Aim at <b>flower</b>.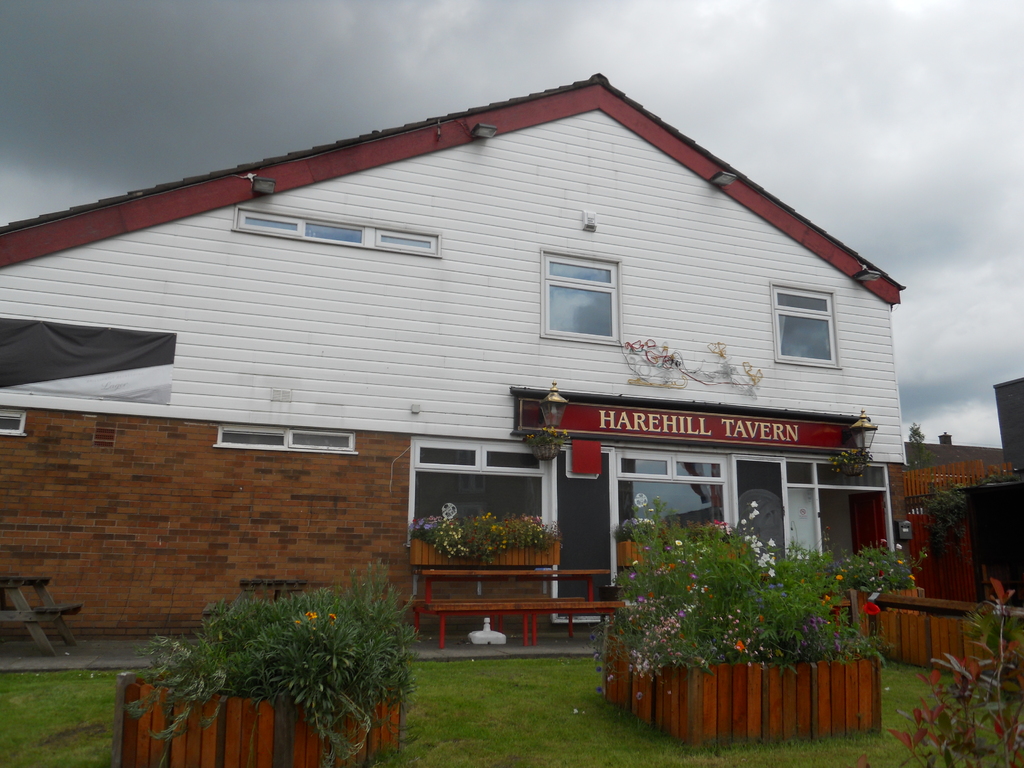
Aimed at region(305, 609, 319, 623).
